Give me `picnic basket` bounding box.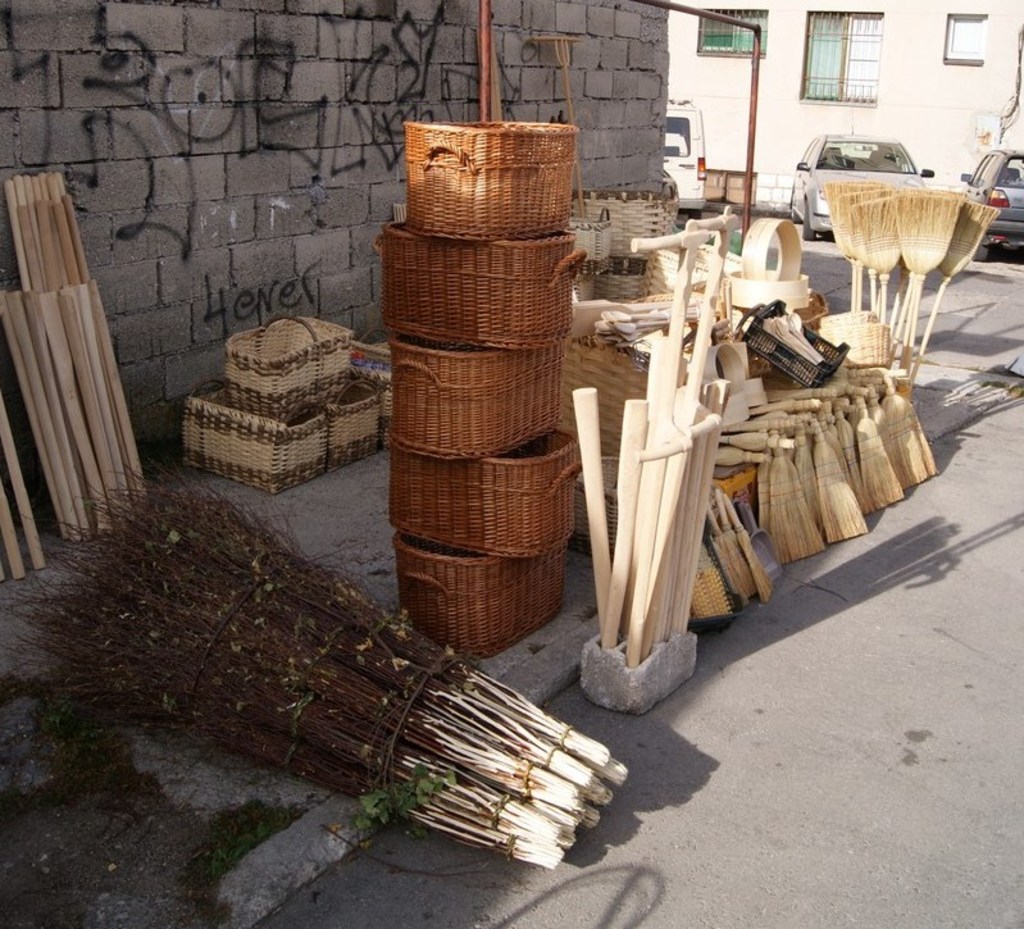
{"left": 226, "top": 308, "right": 354, "bottom": 413}.
